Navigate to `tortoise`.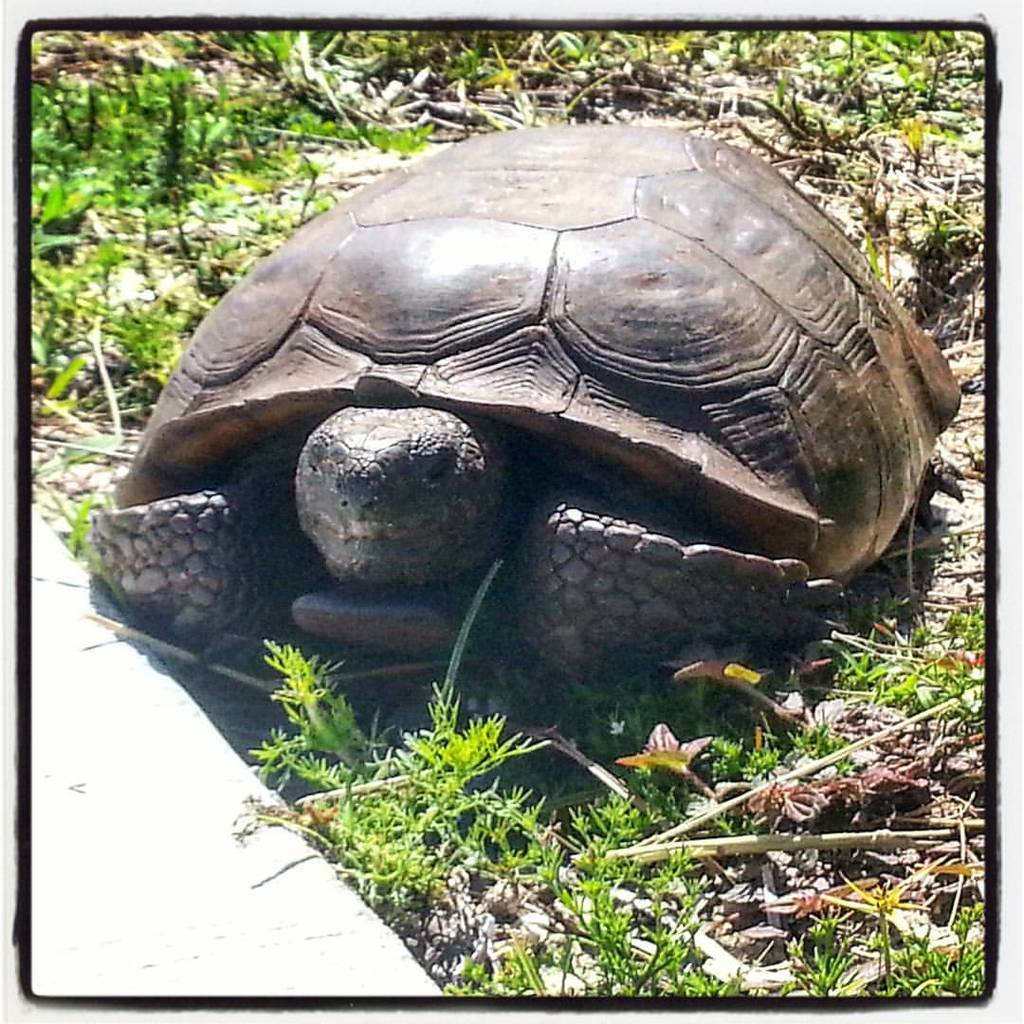
Navigation target: BBox(98, 116, 958, 731).
